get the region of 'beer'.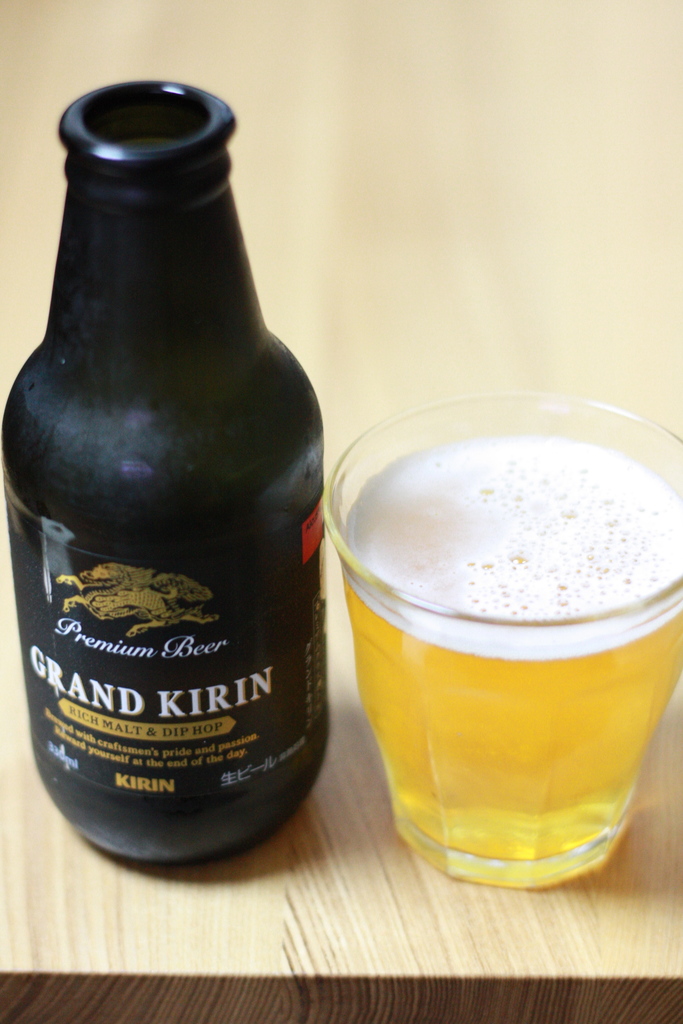
0/81/335/909.
